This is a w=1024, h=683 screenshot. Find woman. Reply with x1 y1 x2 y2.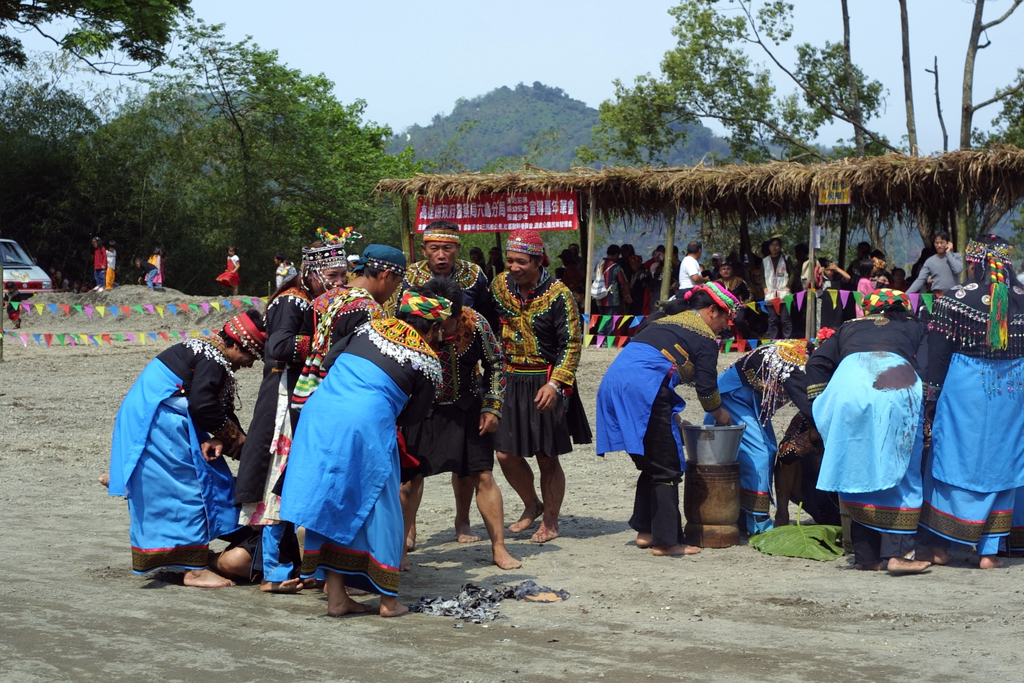
232 221 353 595.
